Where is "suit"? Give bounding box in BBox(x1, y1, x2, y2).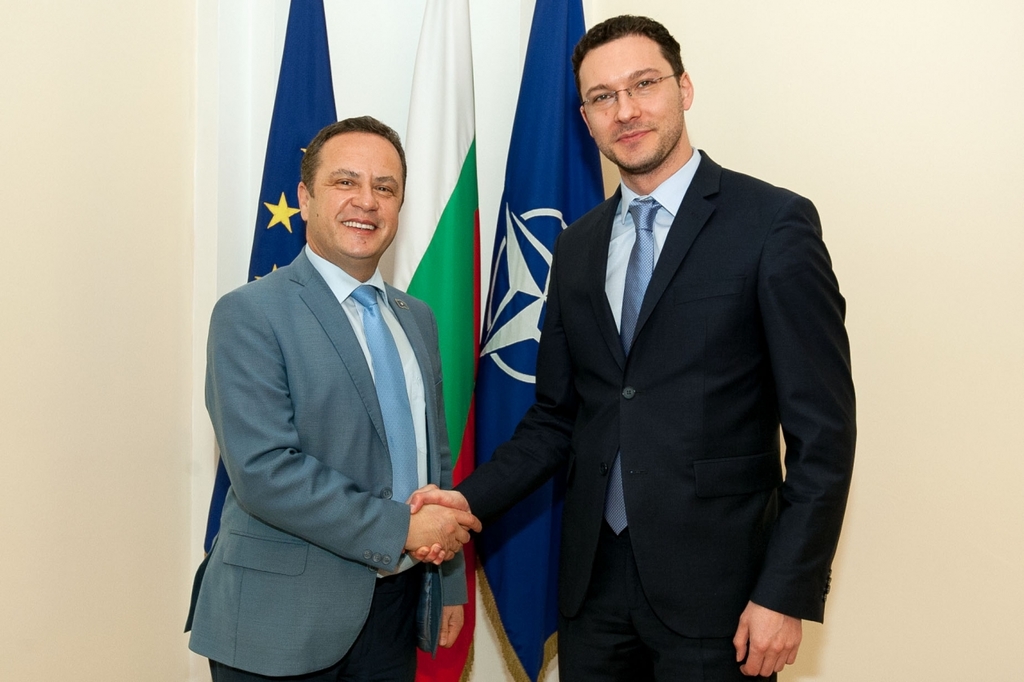
BBox(453, 139, 858, 681).
